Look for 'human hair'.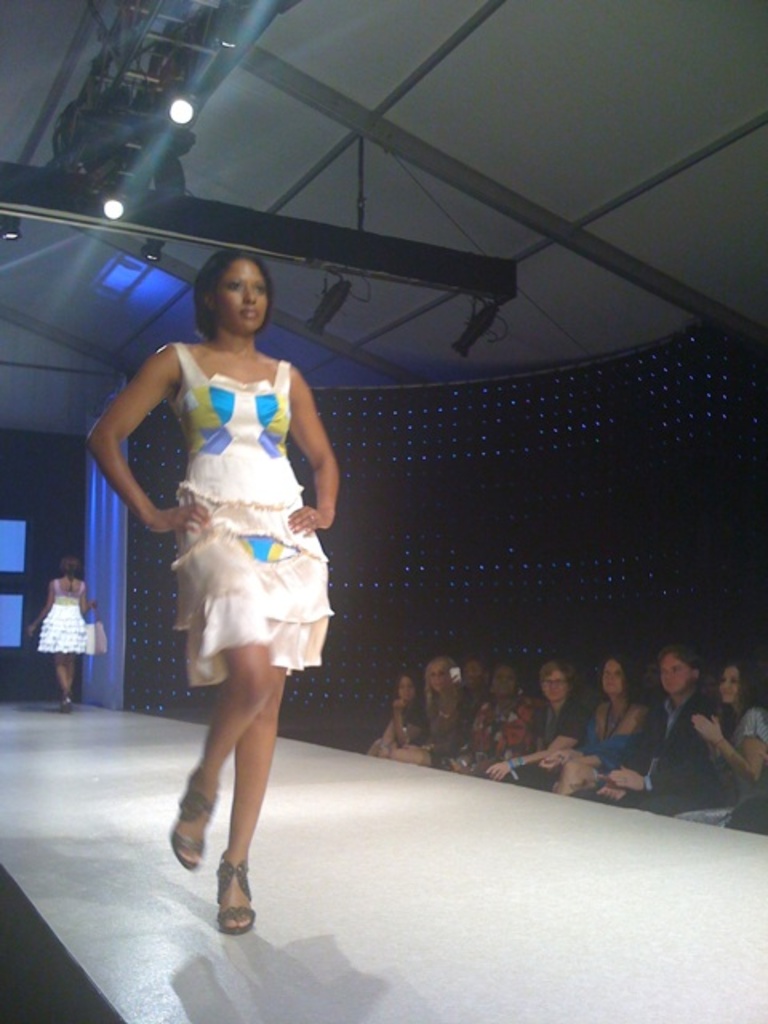
Found: (422,654,464,709).
